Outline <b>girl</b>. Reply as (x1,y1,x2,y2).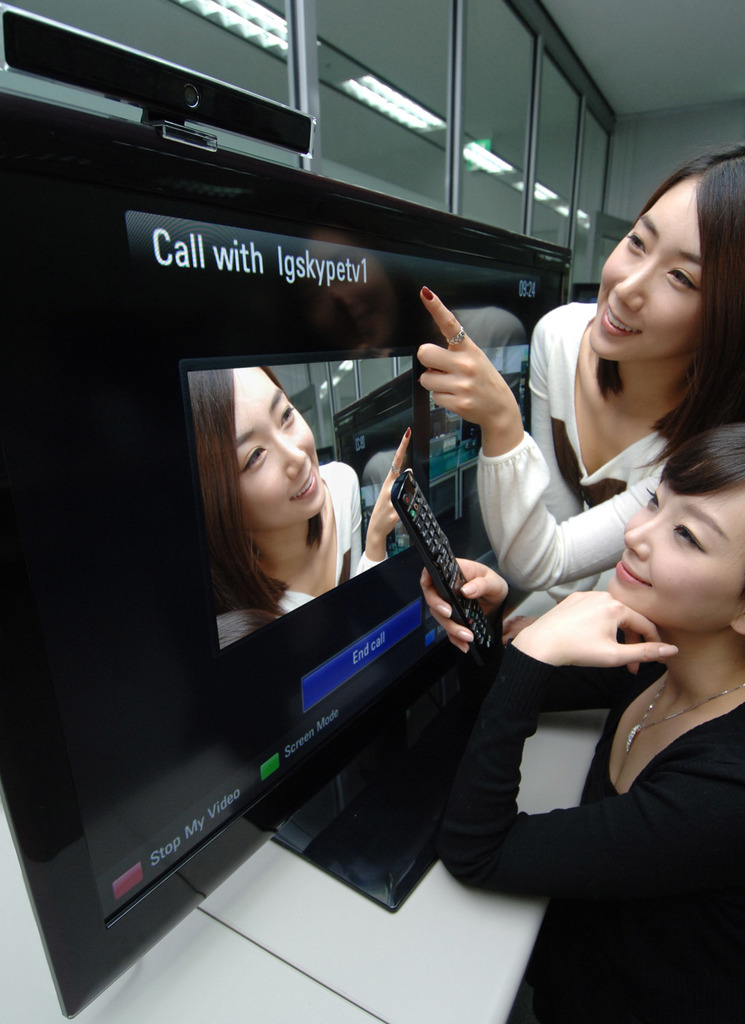
(439,424,744,1023).
